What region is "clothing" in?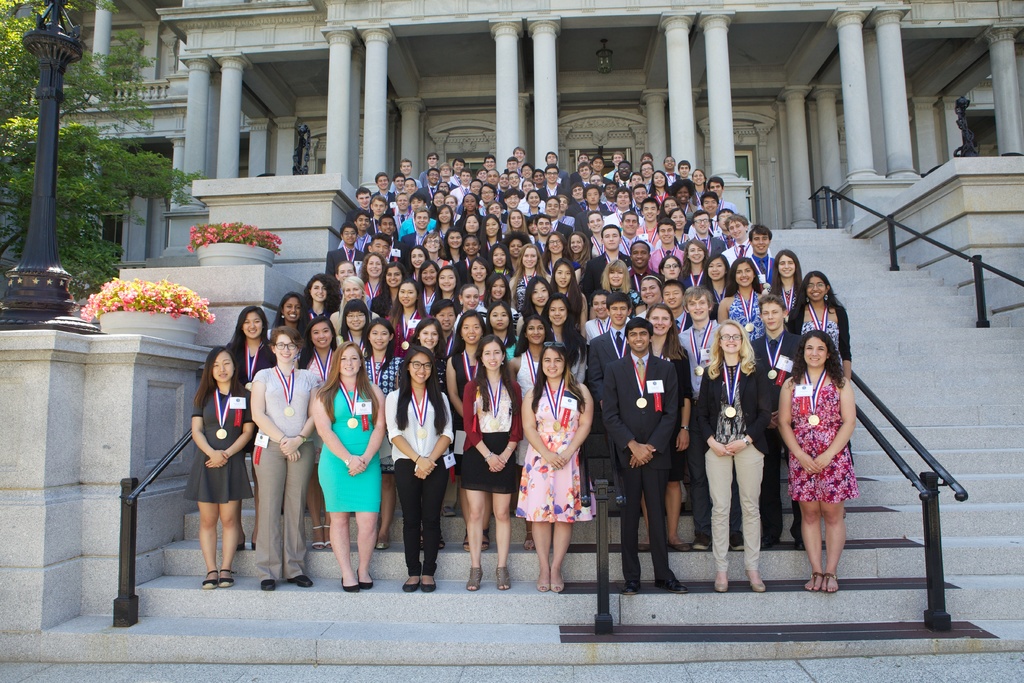
[328, 243, 358, 283].
